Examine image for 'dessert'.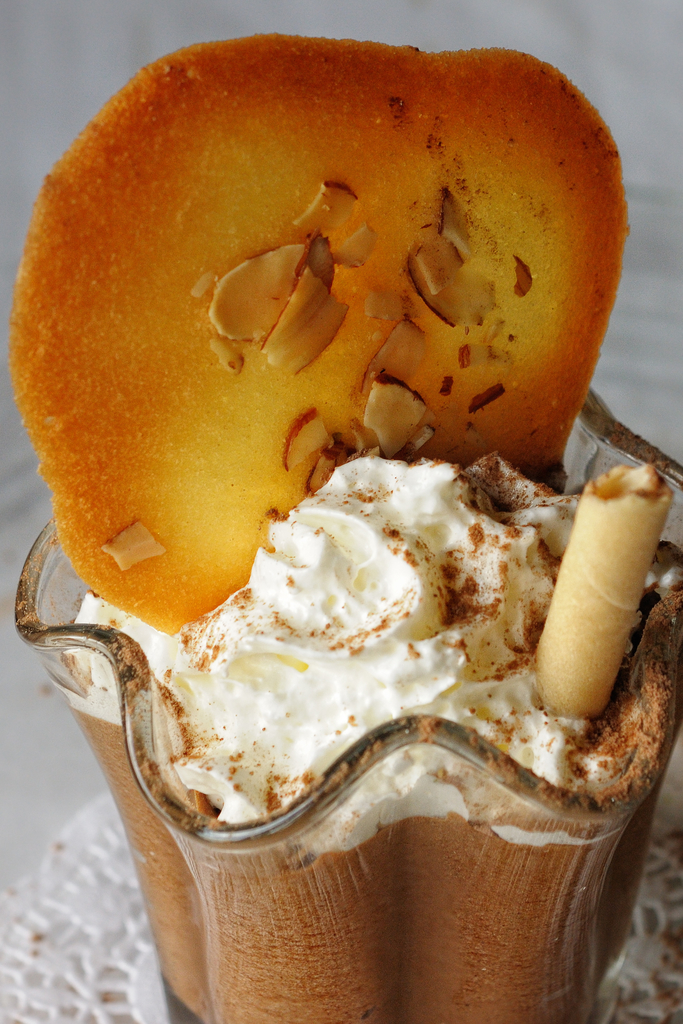
Examination result: bbox=(37, 150, 671, 924).
